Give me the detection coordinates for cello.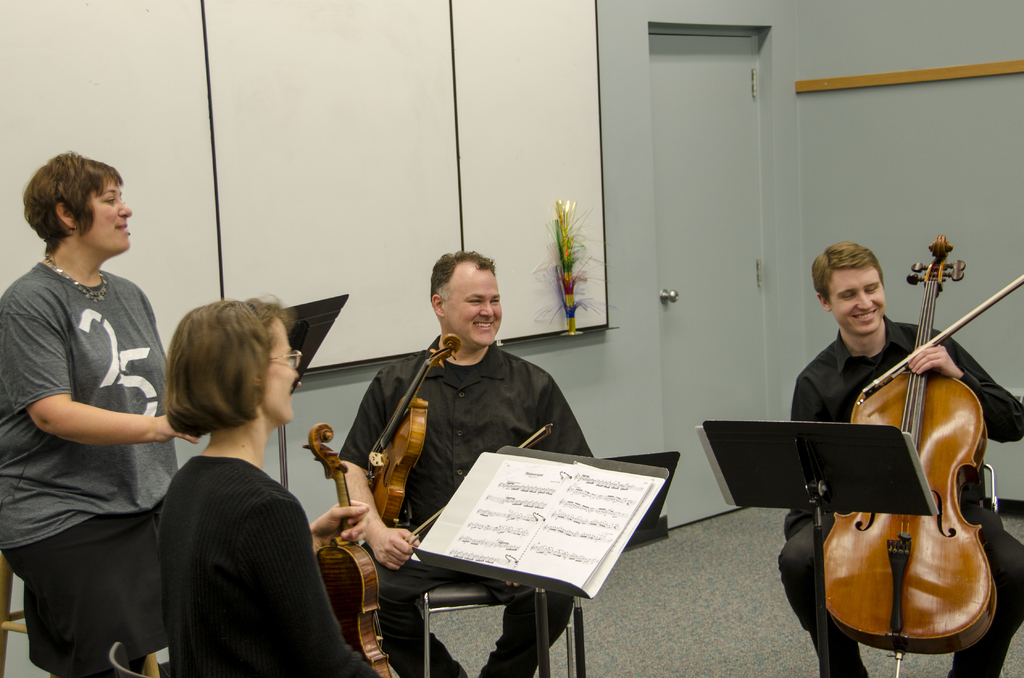
crop(364, 327, 461, 525).
